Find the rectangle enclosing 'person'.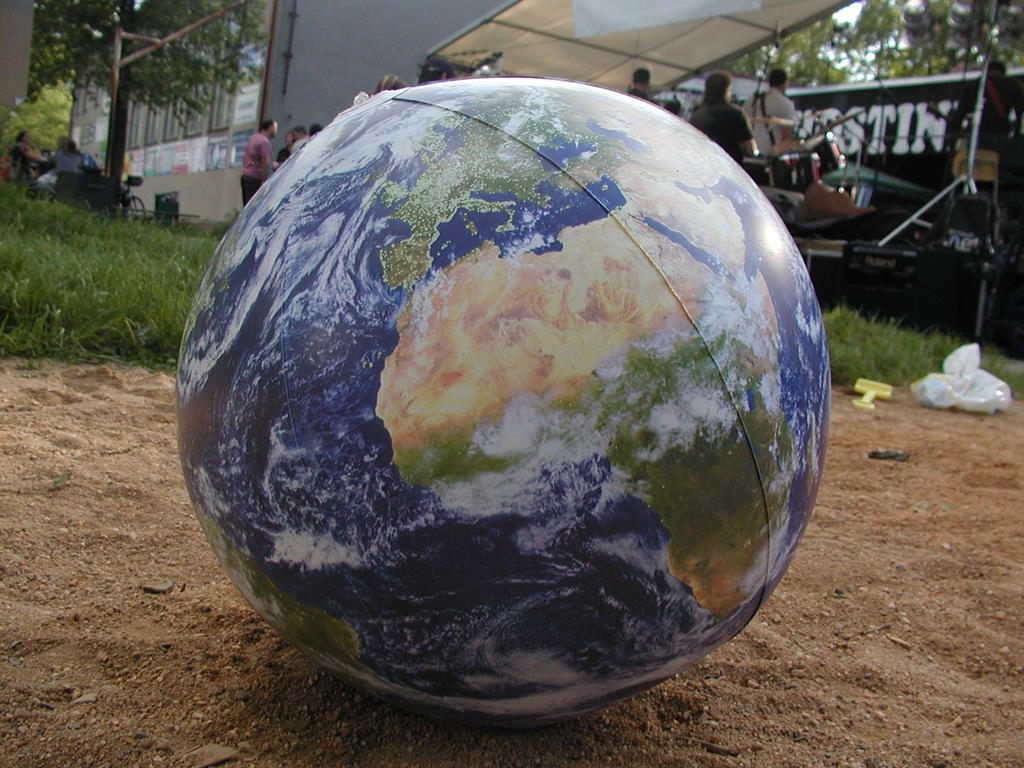
[x1=744, y1=65, x2=794, y2=162].
